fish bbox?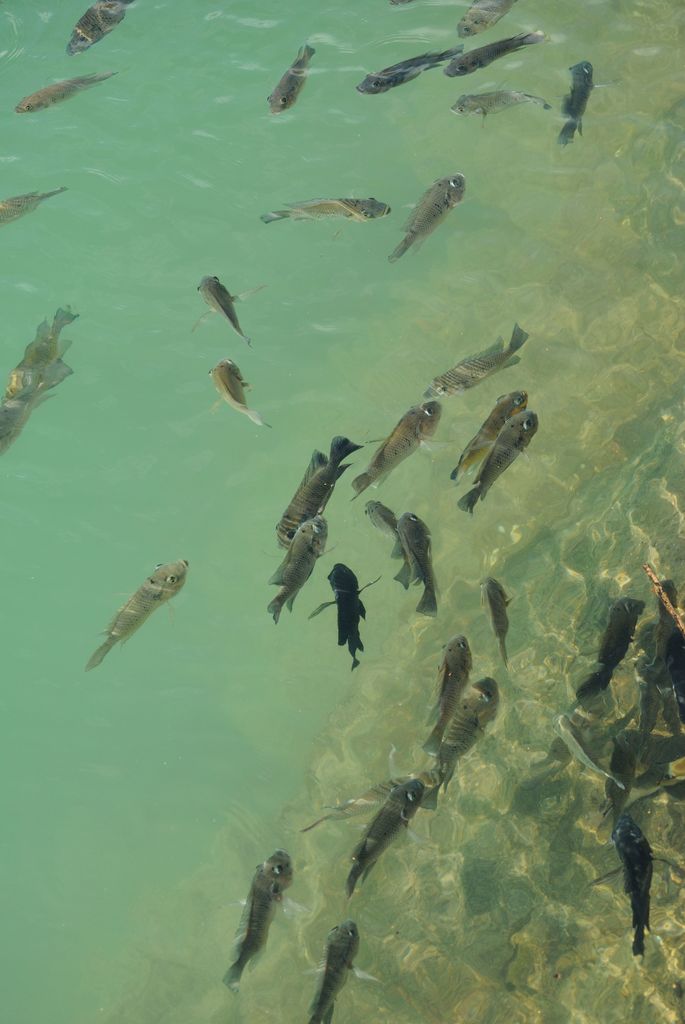
[86, 556, 186, 675]
